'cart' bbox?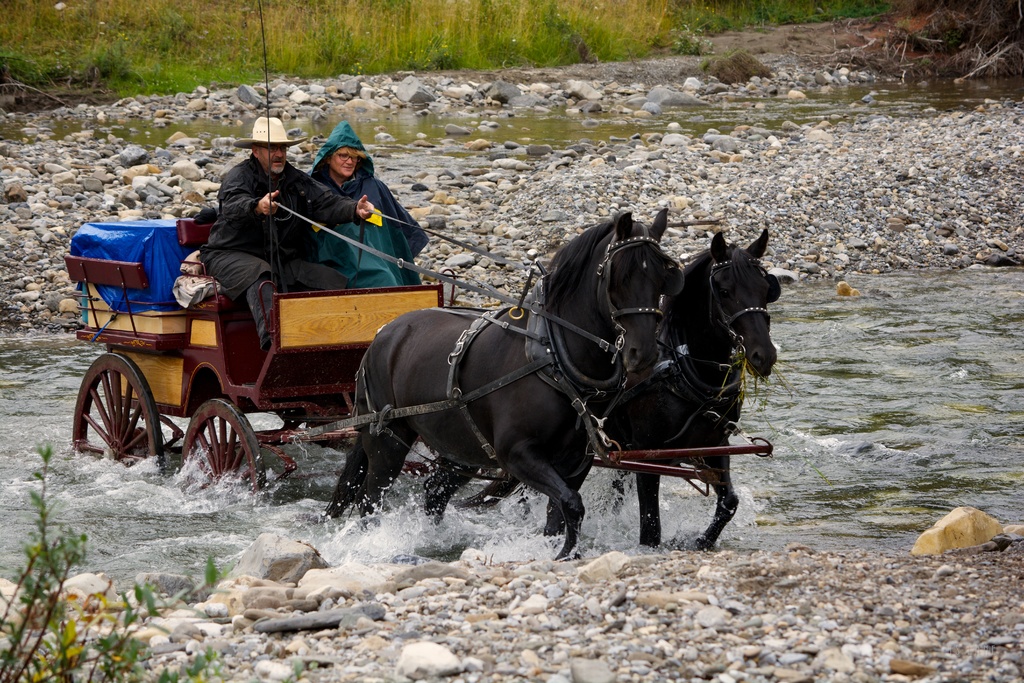
[x1=40, y1=193, x2=466, y2=509]
